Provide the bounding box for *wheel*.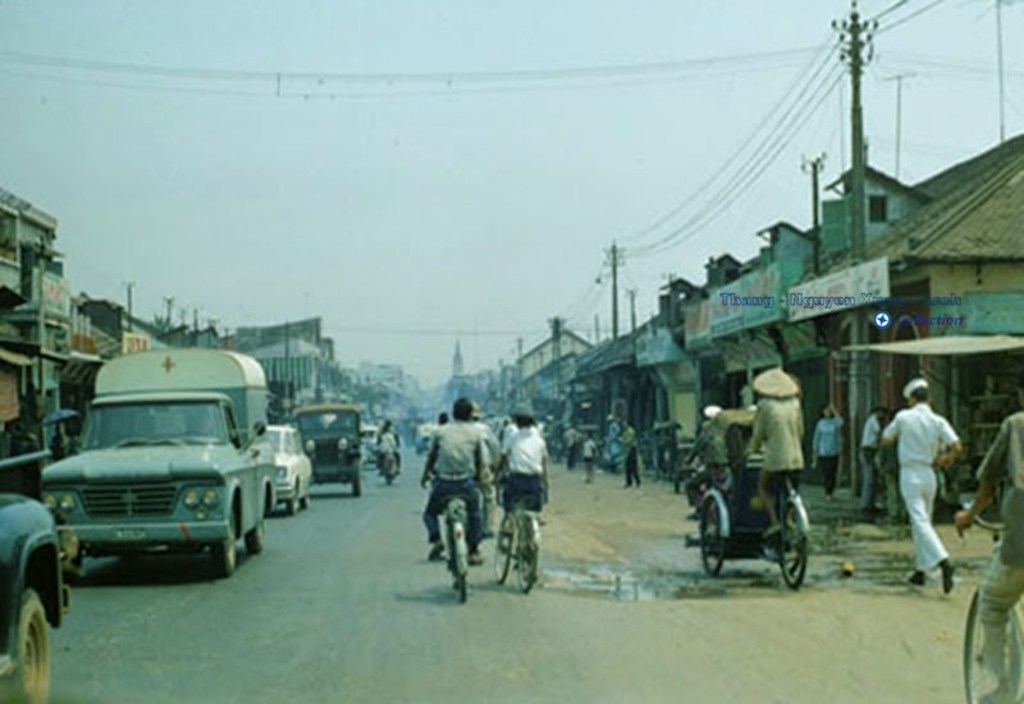
[x1=349, y1=458, x2=360, y2=497].
